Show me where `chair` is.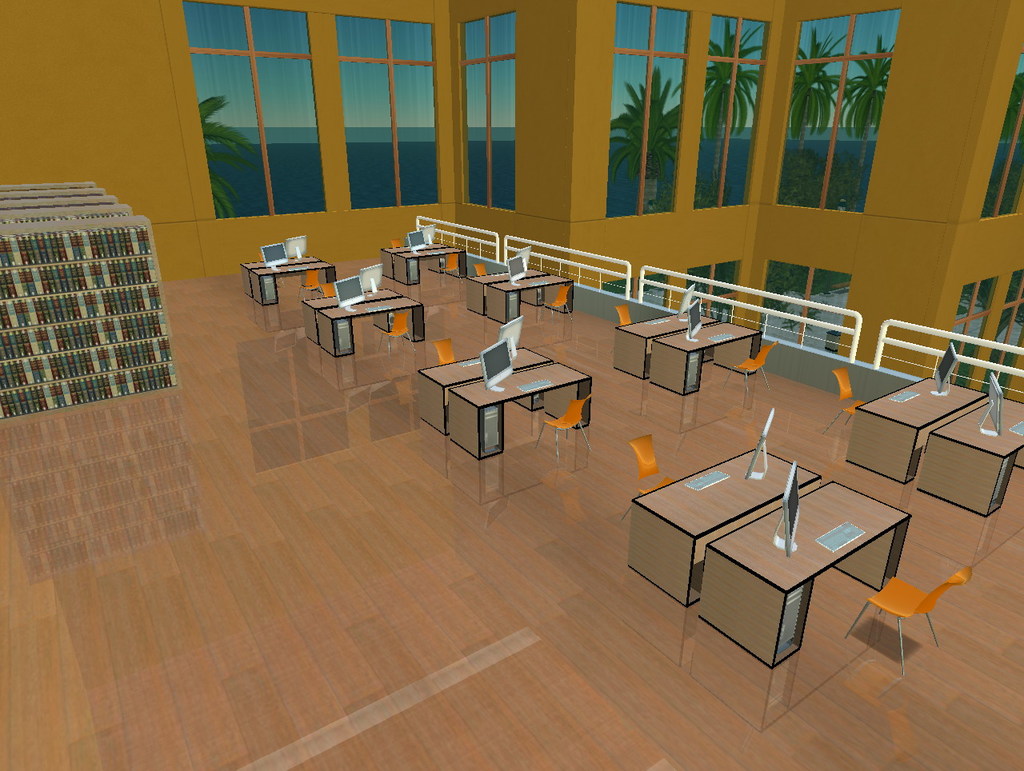
`chair` is at 723:334:777:402.
